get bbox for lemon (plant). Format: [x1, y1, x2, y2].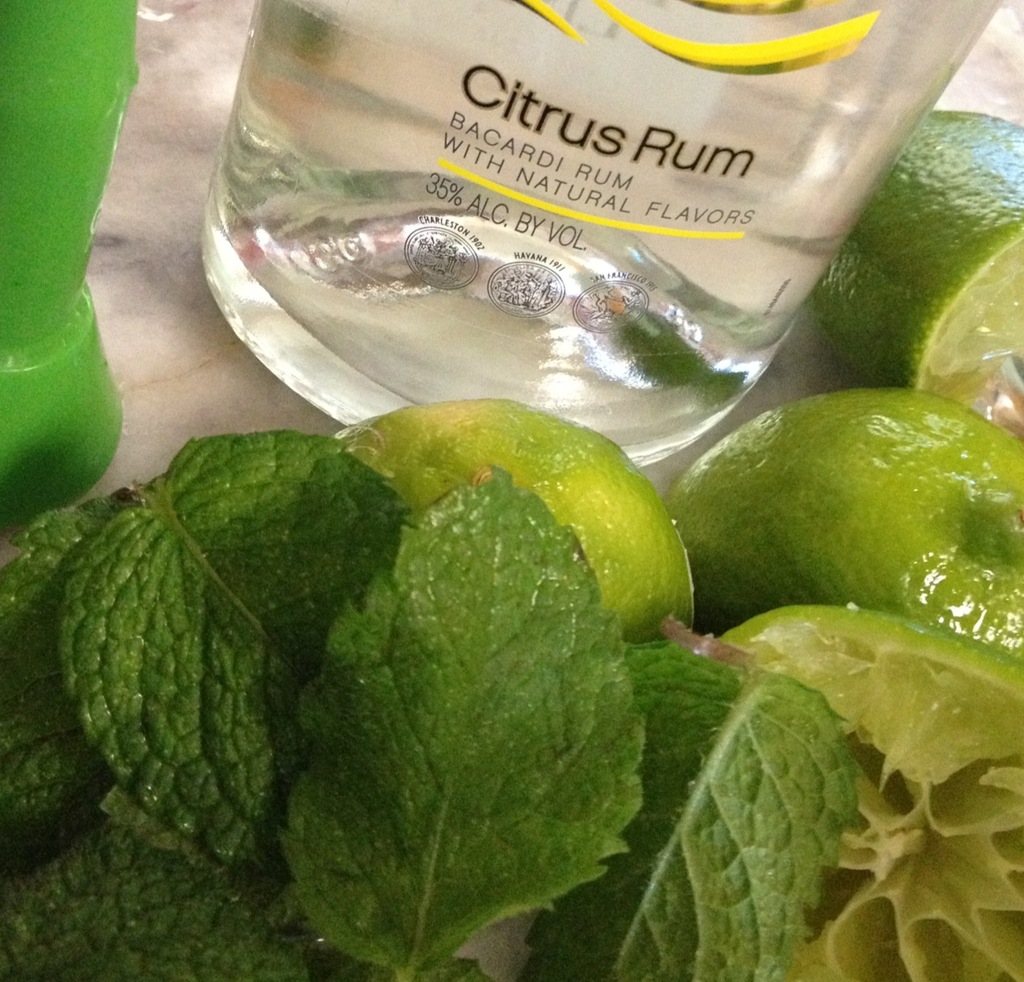
[654, 392, 1023, 637].
